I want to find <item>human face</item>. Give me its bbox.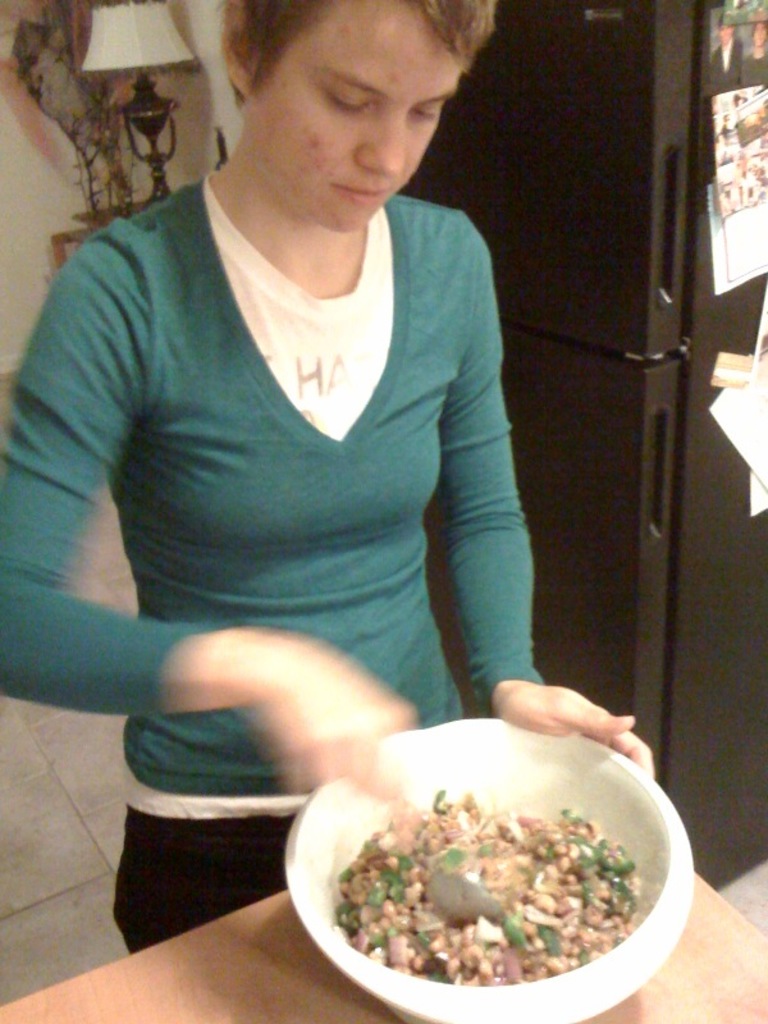
<bbox>256, 3, 462, 234</bbox>.
